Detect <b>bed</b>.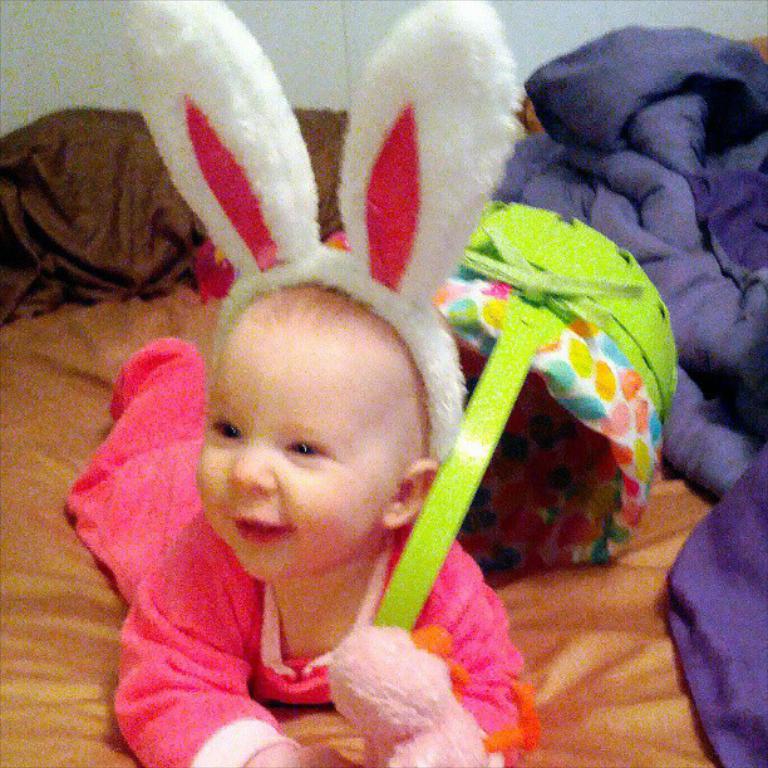
Detected at <box>0,26,767,767</box>.
